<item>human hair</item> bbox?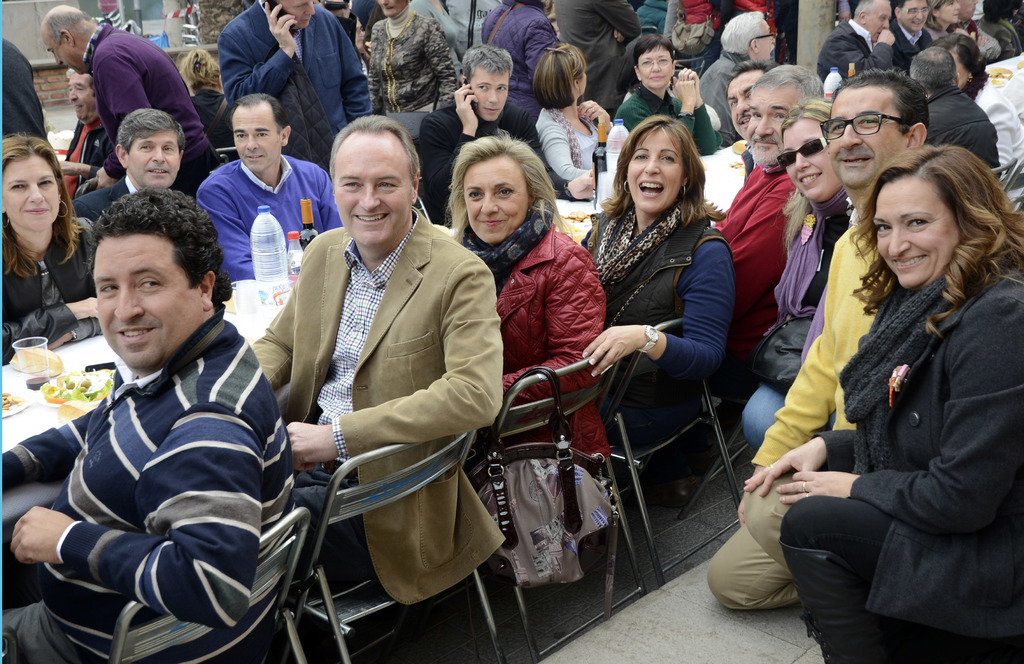
select_region(854, 132, 1005, 328)
